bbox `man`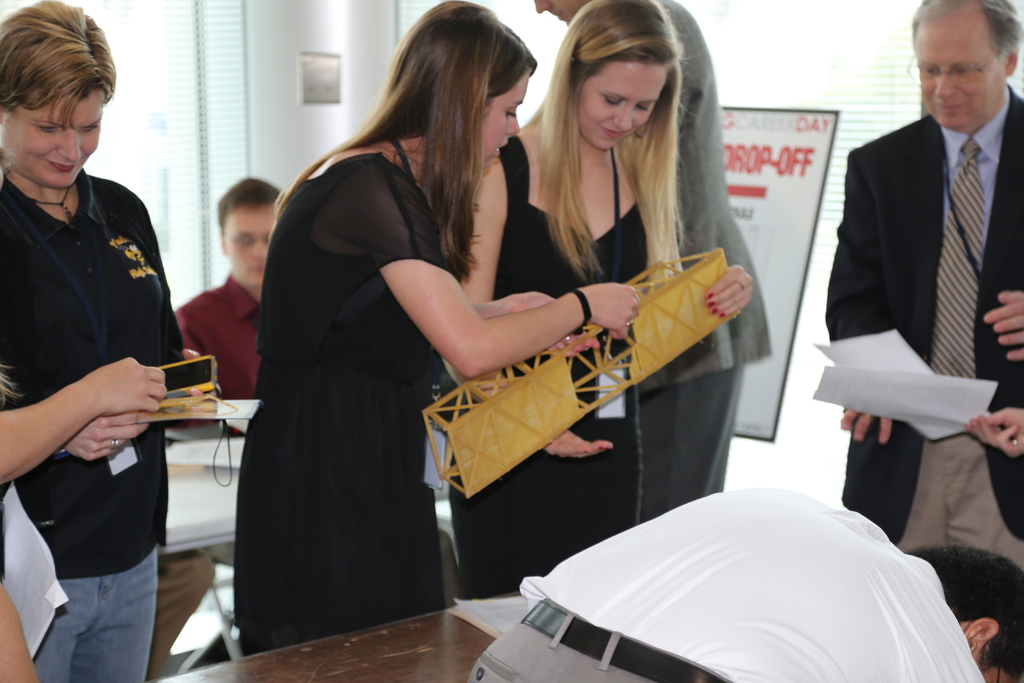
pyautogui.locateOnScreen(533, 0, 778, 525)
